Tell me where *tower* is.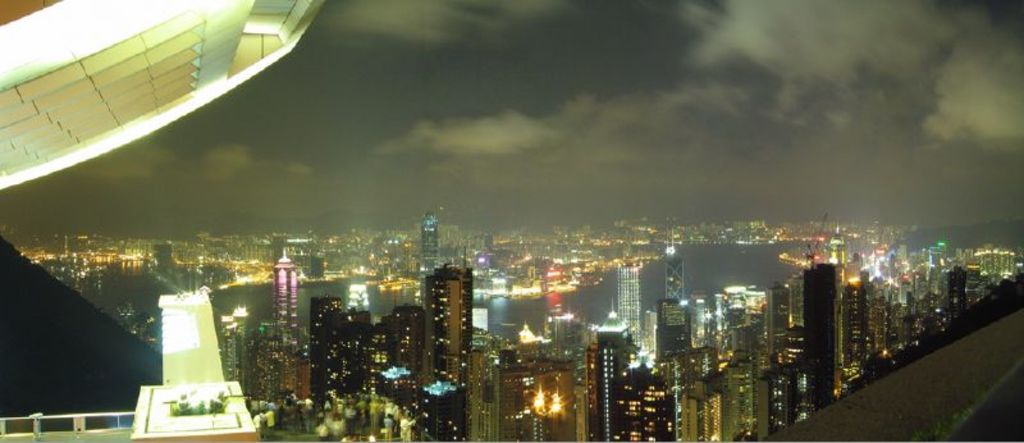
*tower* is at 297/294/347/407.
